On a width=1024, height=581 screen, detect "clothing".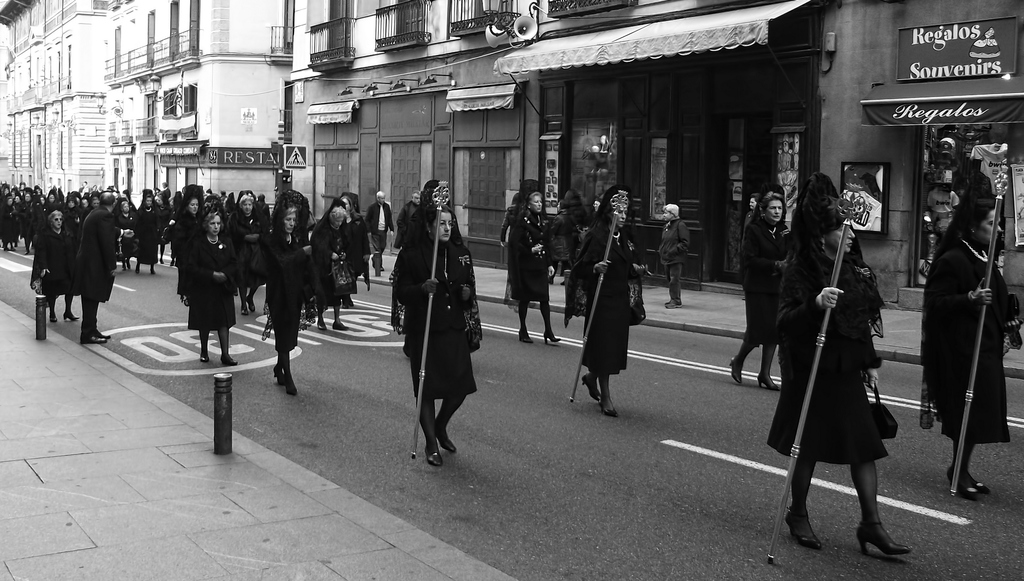
569:186:645:383.
